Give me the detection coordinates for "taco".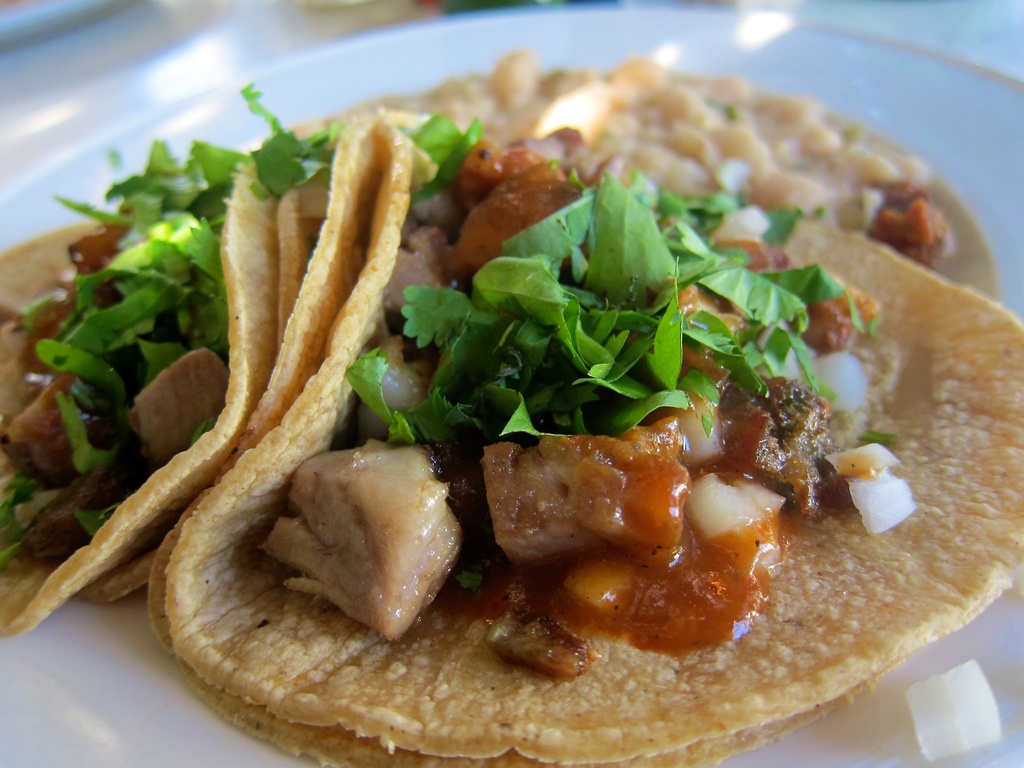
Rect(307, 77, 999, 339).
